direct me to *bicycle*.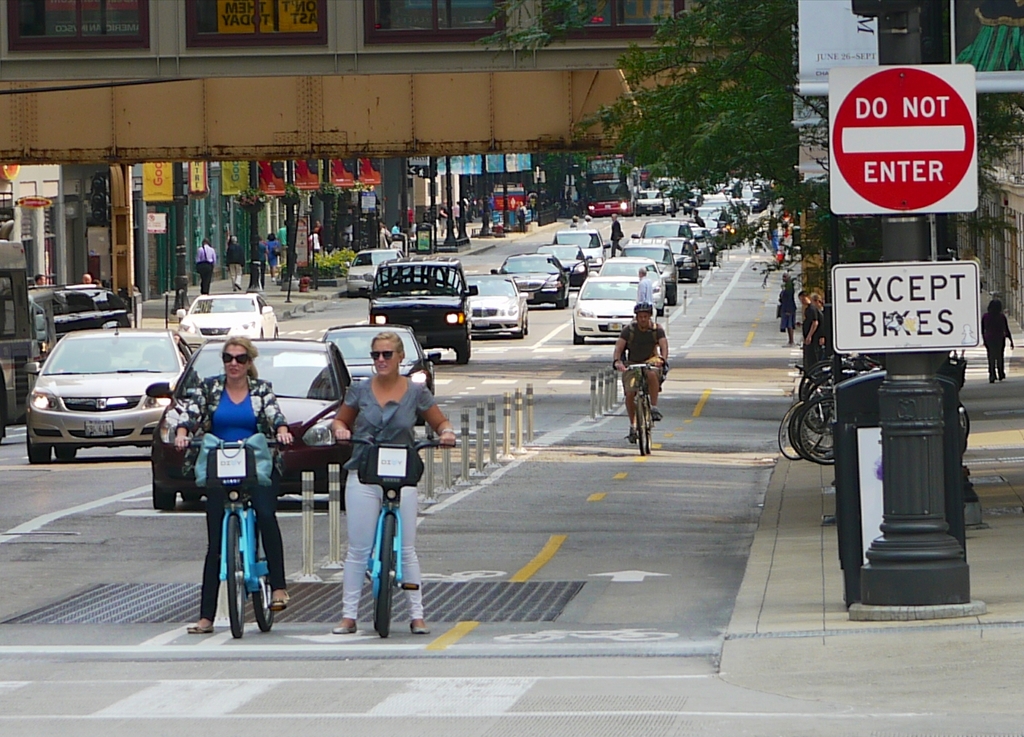
Direction: 331/433/456/641.
